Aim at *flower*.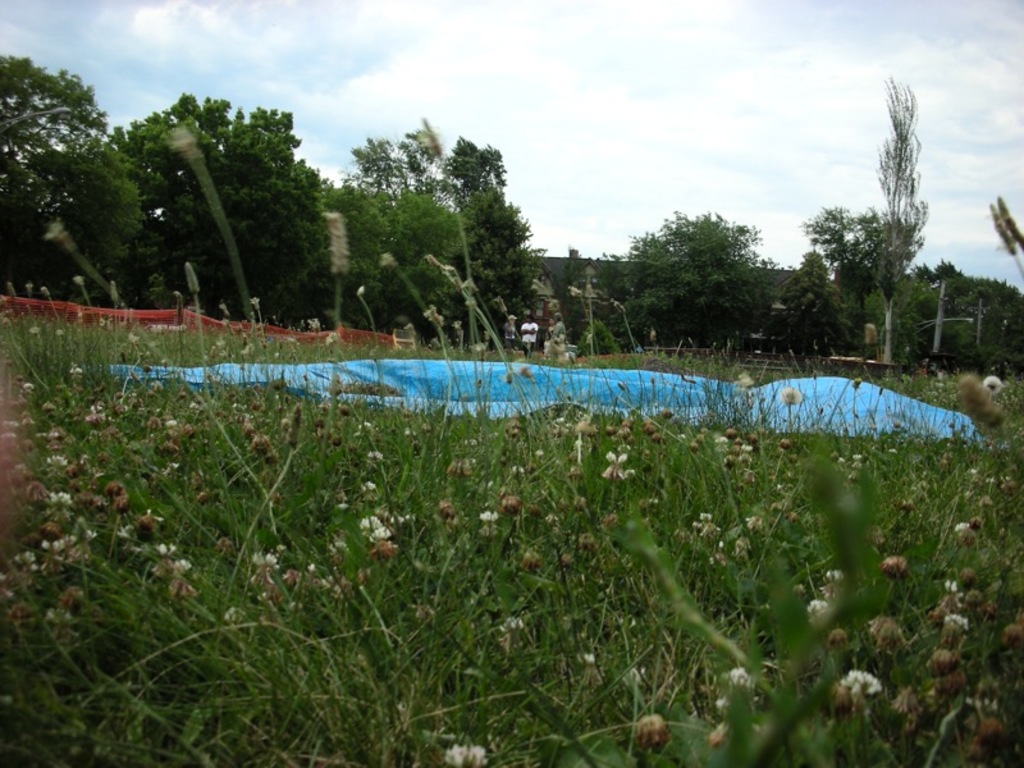
Aimed at pyautogui.locateOnScreen(818, 577, 842, 598).
